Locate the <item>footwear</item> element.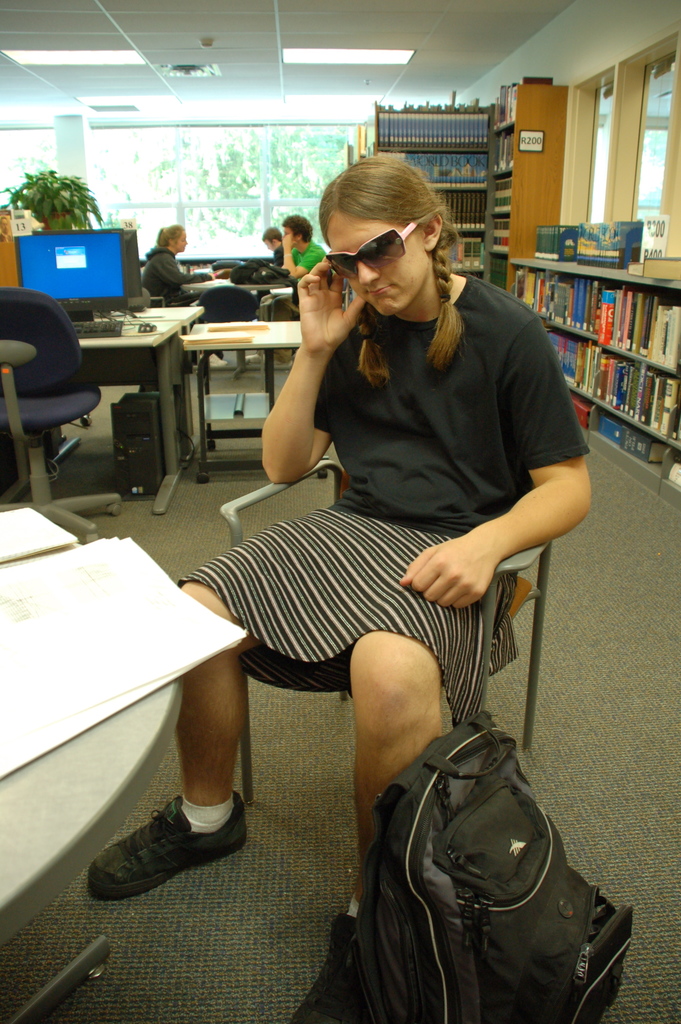
Element bbox: box(95, 807, 249, 905).
